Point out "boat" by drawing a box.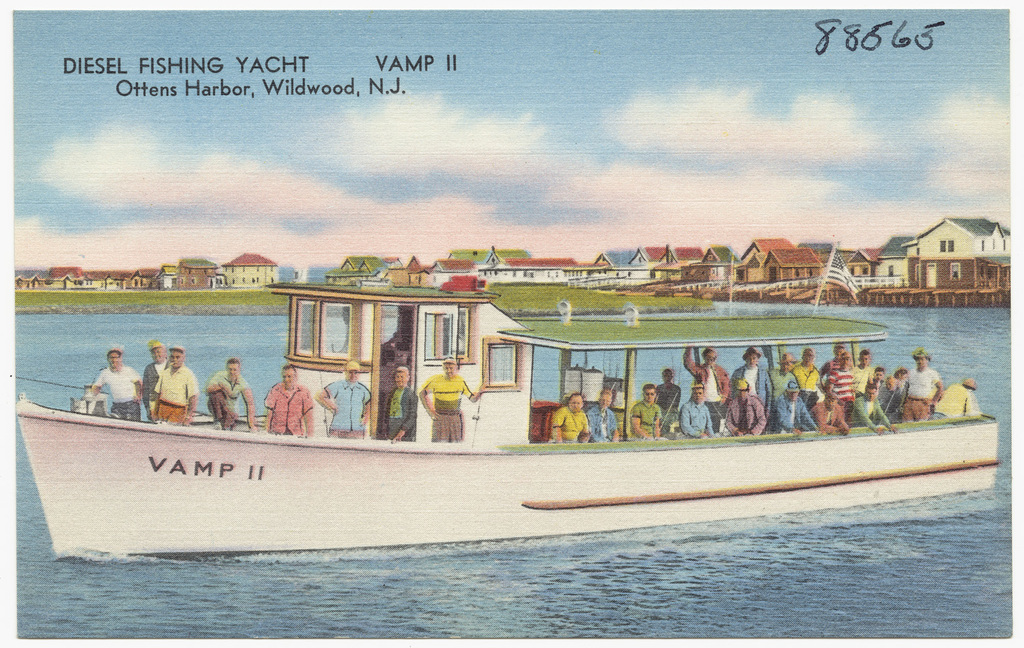
<bbox>20, 253, 974, 556</bbox>.
